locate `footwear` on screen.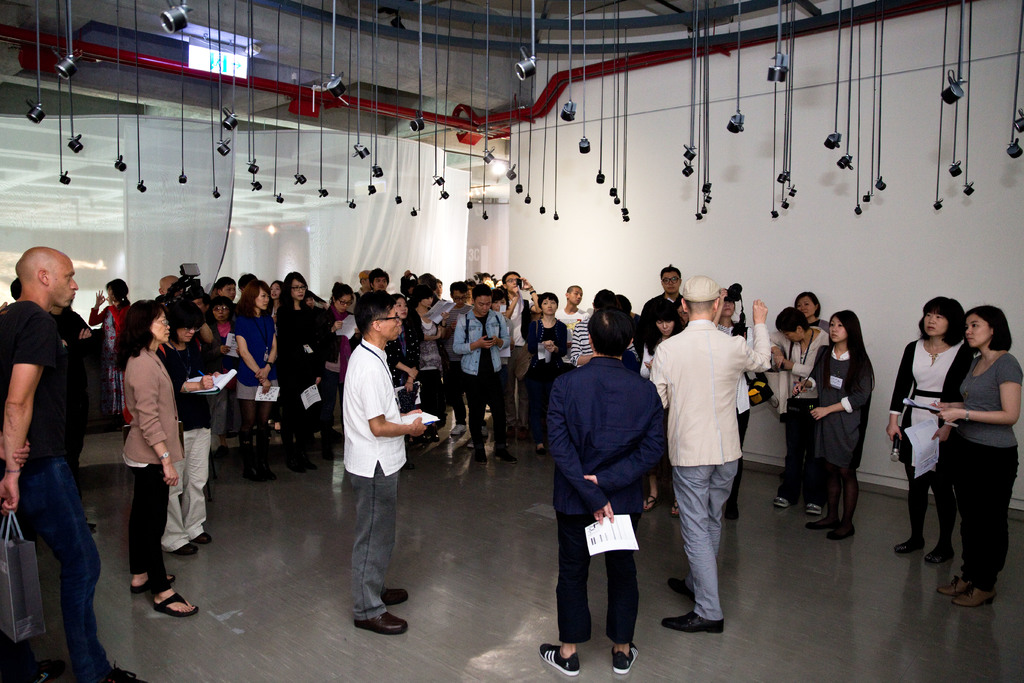
On screen at l=298, t=452, r=317, b=466.
